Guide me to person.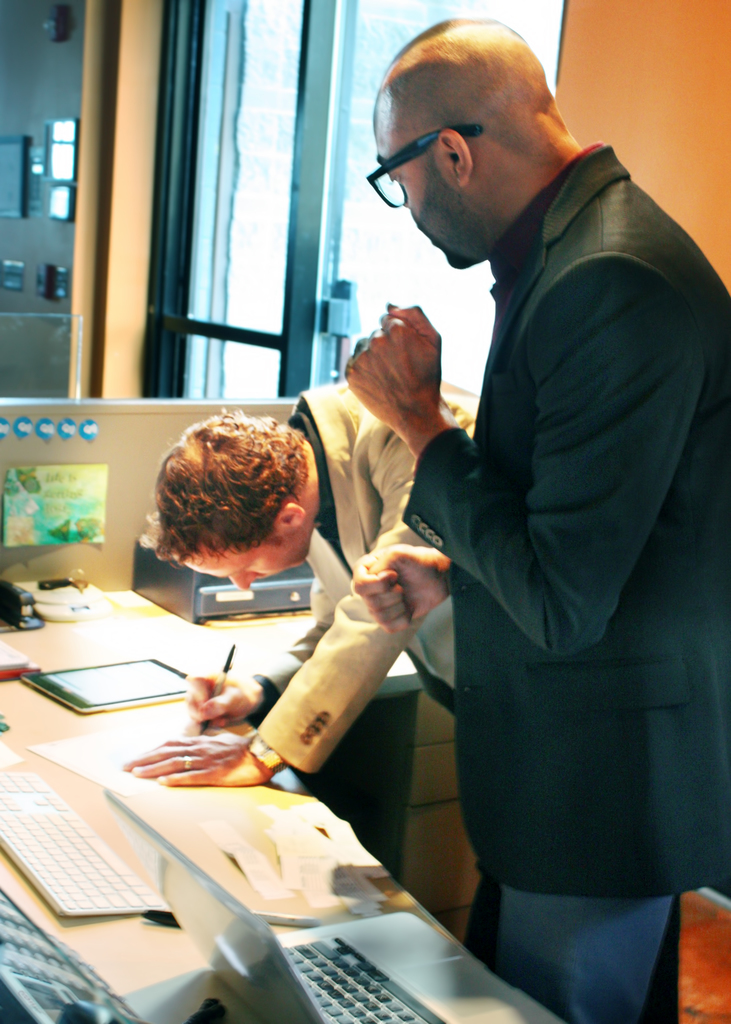
Guidance: bbox=(333, 2, 713, 1020).
